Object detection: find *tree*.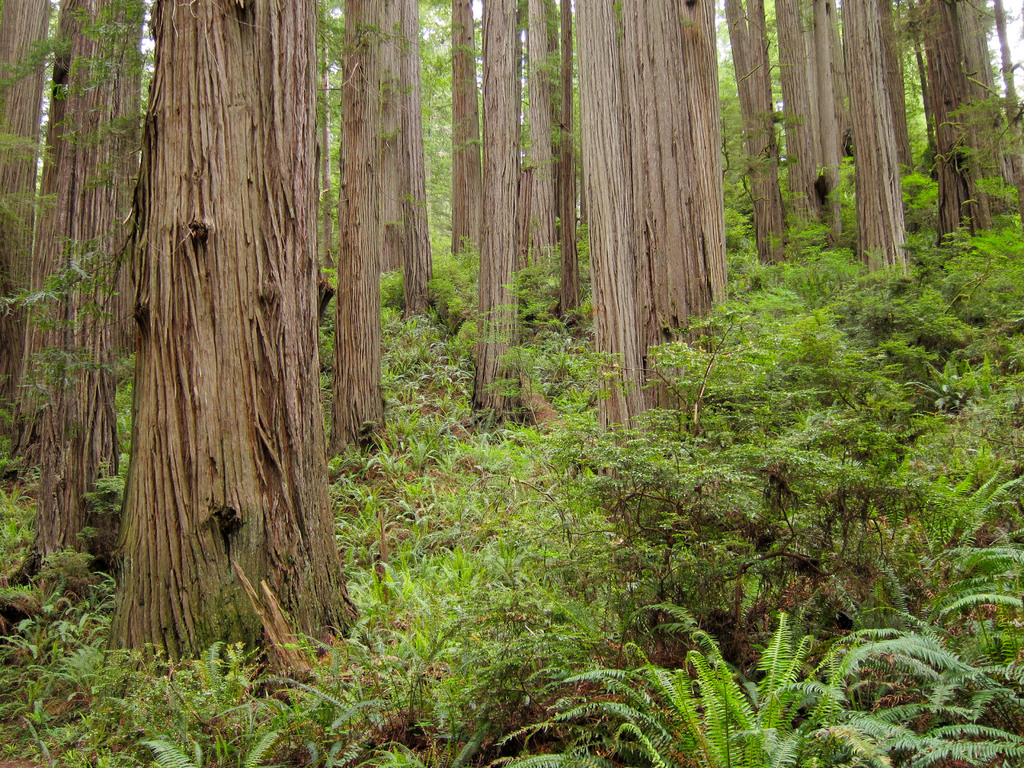
box=[404, 0, 429, 324].
